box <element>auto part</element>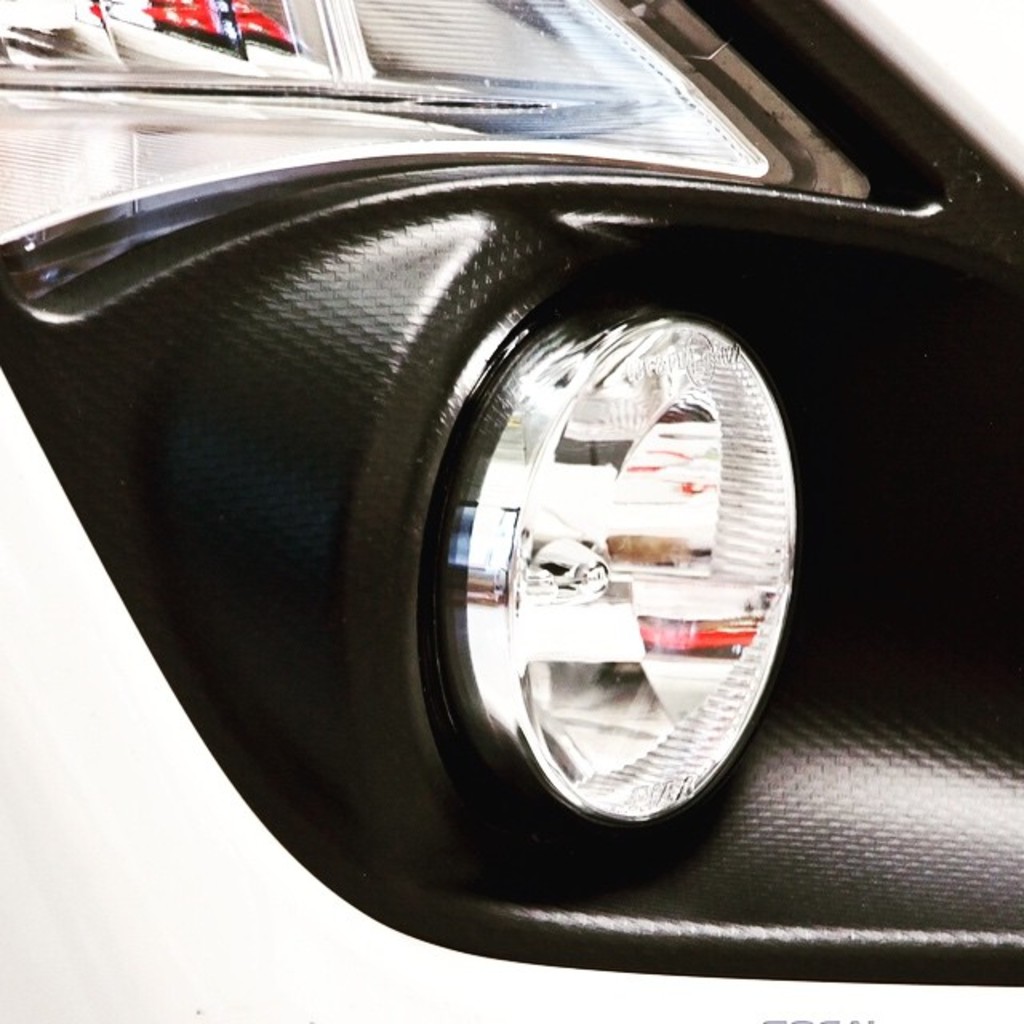
region(378, 213, 835, 814)
